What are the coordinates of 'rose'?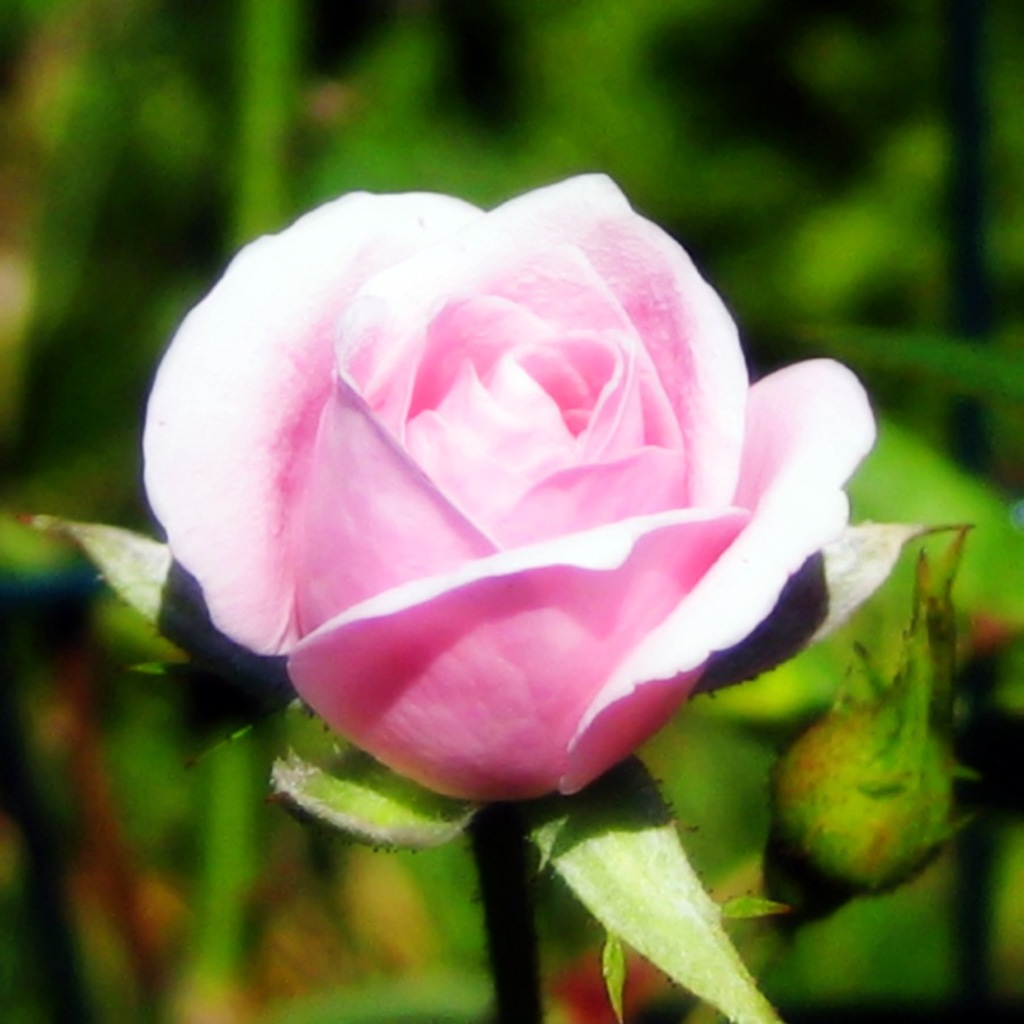
140:170:875:799.
